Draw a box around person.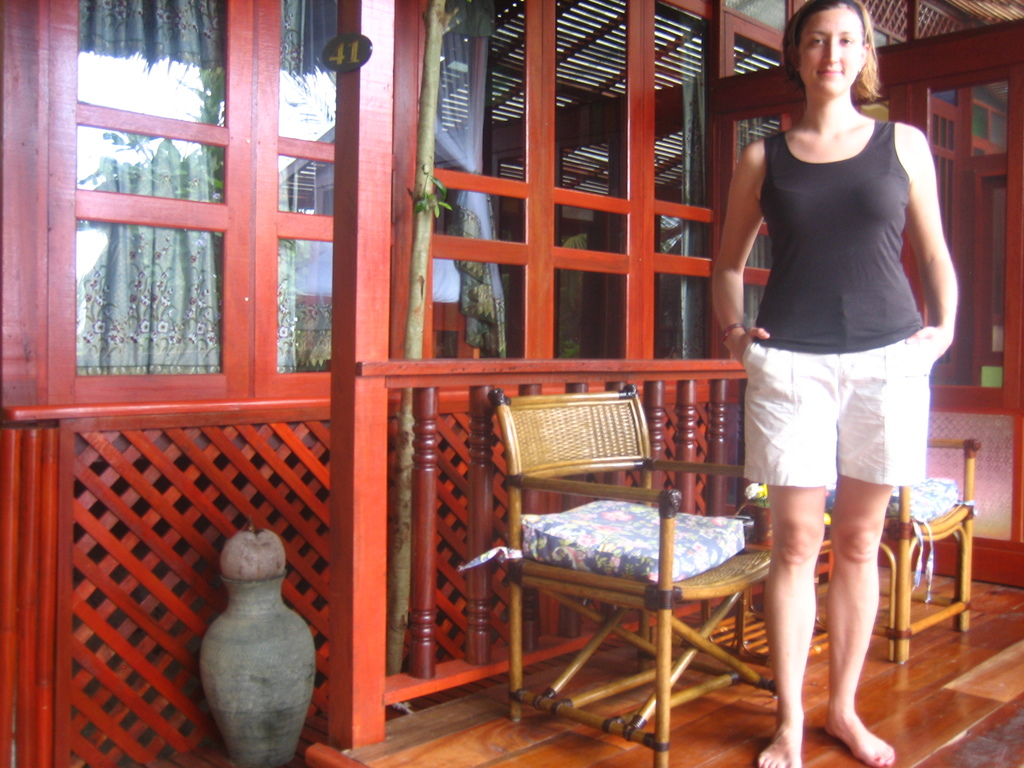
box=[709, 0, 952, 733].
